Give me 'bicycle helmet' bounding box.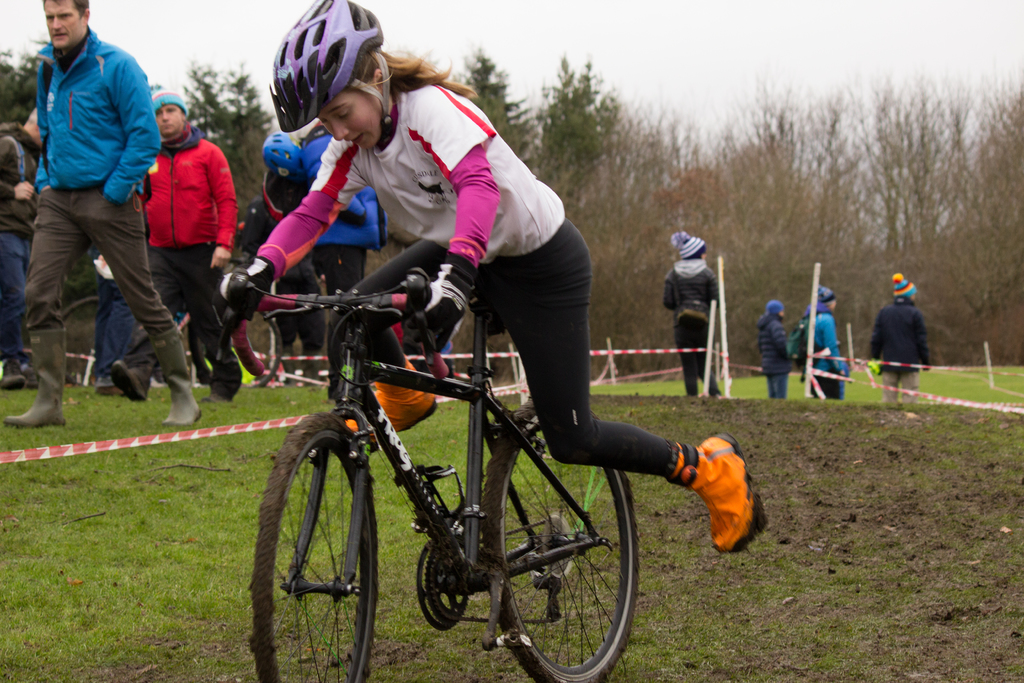
box=[263, 0, 399, 158].
